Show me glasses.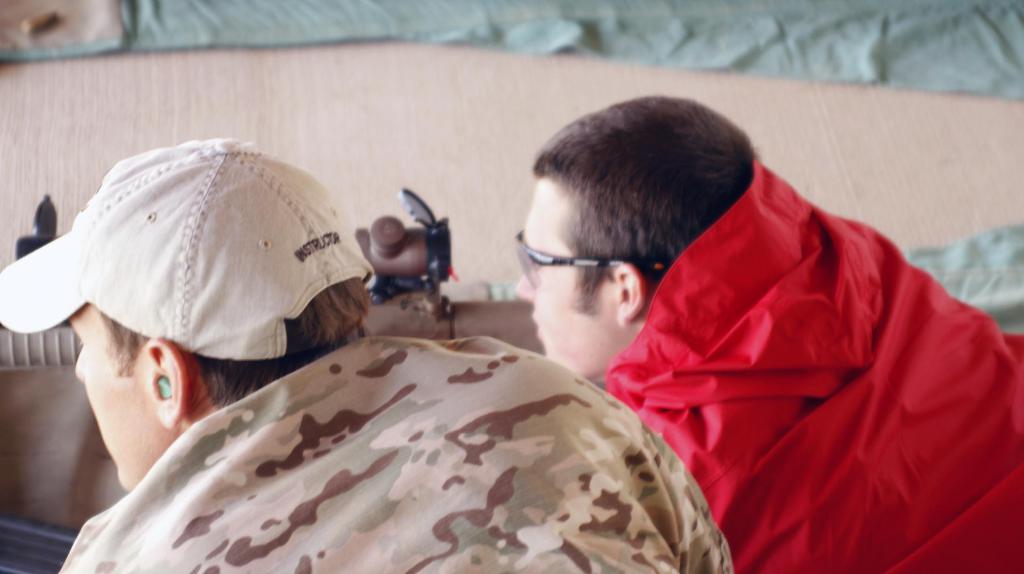
glasses is here: bbox=[512, 233, 676, 284].
